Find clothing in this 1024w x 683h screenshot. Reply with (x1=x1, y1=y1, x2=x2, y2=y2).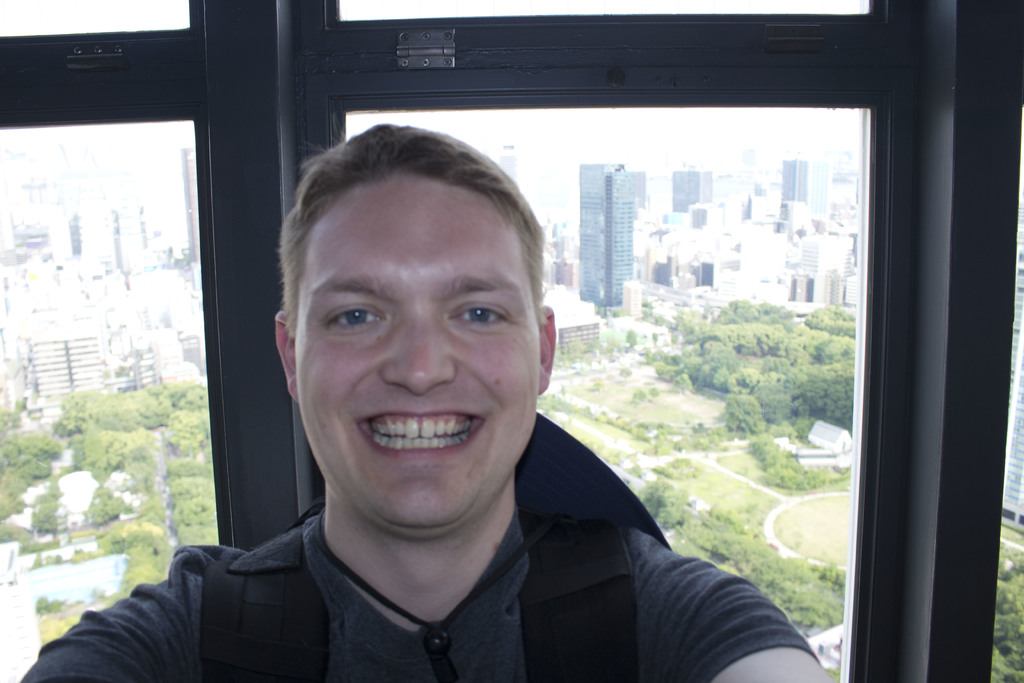
(x1=112, y1=406, x2=808, y2=679).
